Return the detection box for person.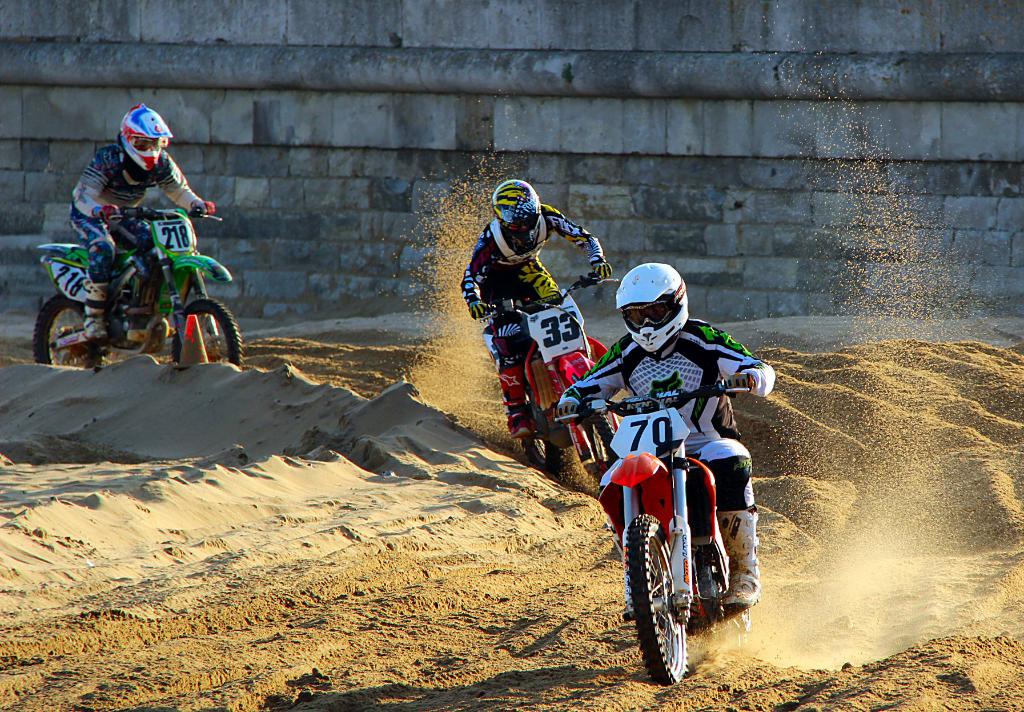
[454,178,612,439].
